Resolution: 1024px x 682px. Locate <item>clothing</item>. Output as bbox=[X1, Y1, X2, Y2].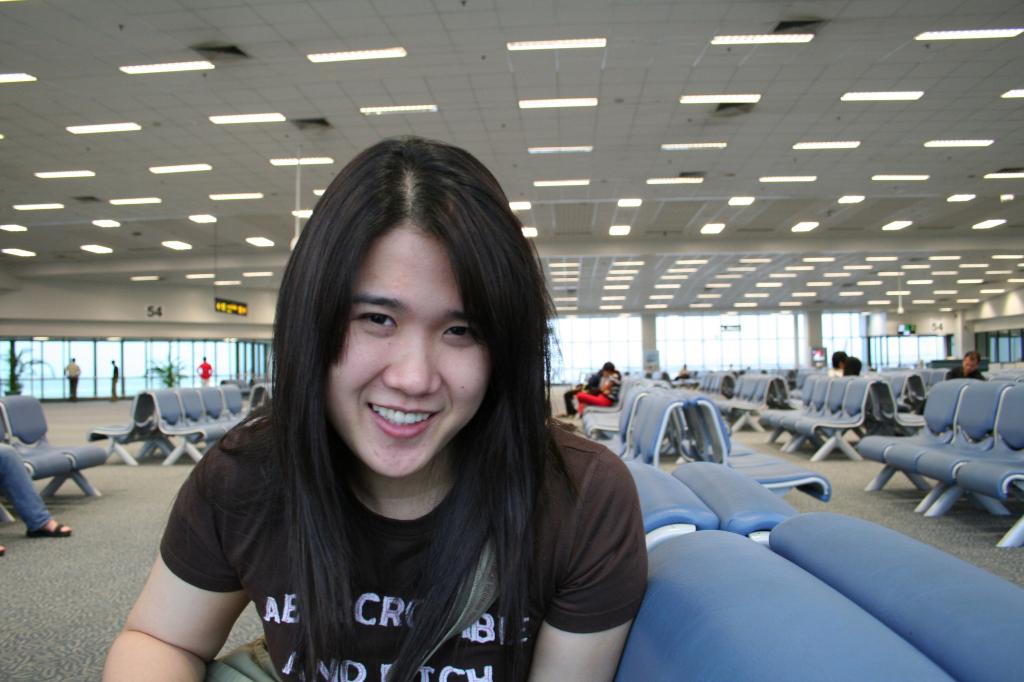
bbox=[948, 361, 985, 382].
